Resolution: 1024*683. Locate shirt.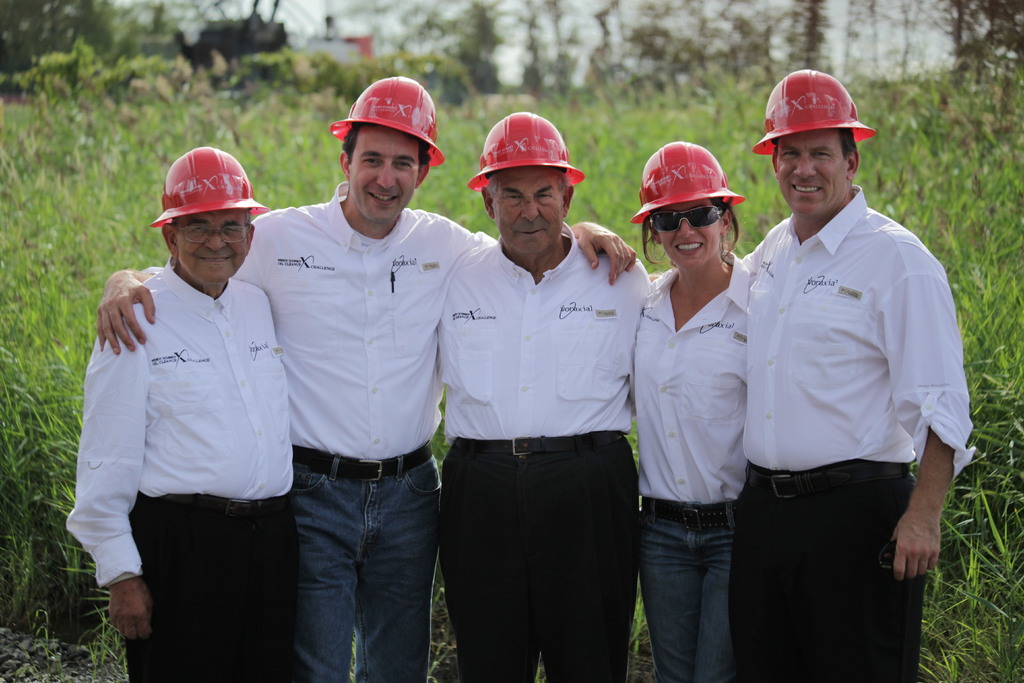
64,258,296,586.
